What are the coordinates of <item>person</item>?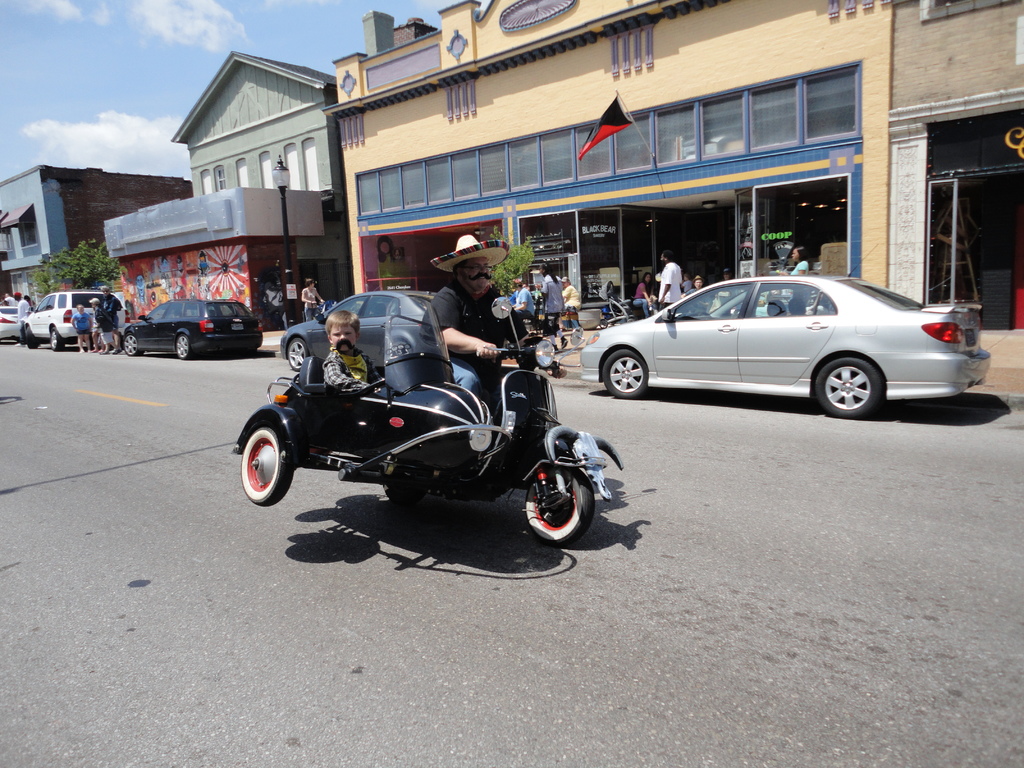
select_region(92, 298, 122, 355).
